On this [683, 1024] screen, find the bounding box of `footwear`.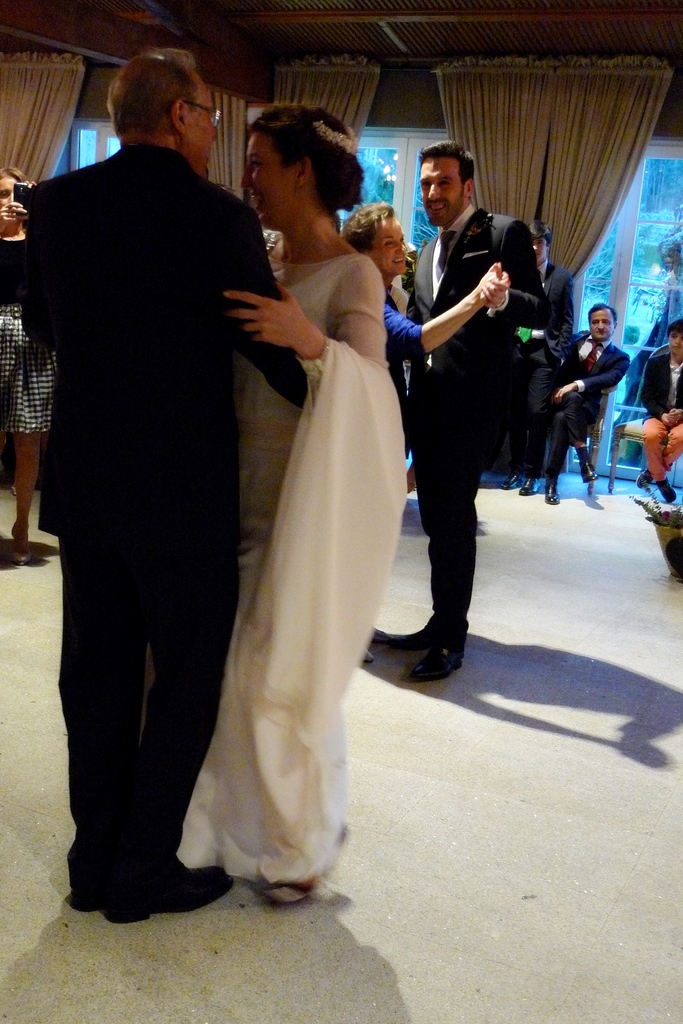
Bounding box: pyautogui.locateOnScreen(411, 605, 467, 704).
